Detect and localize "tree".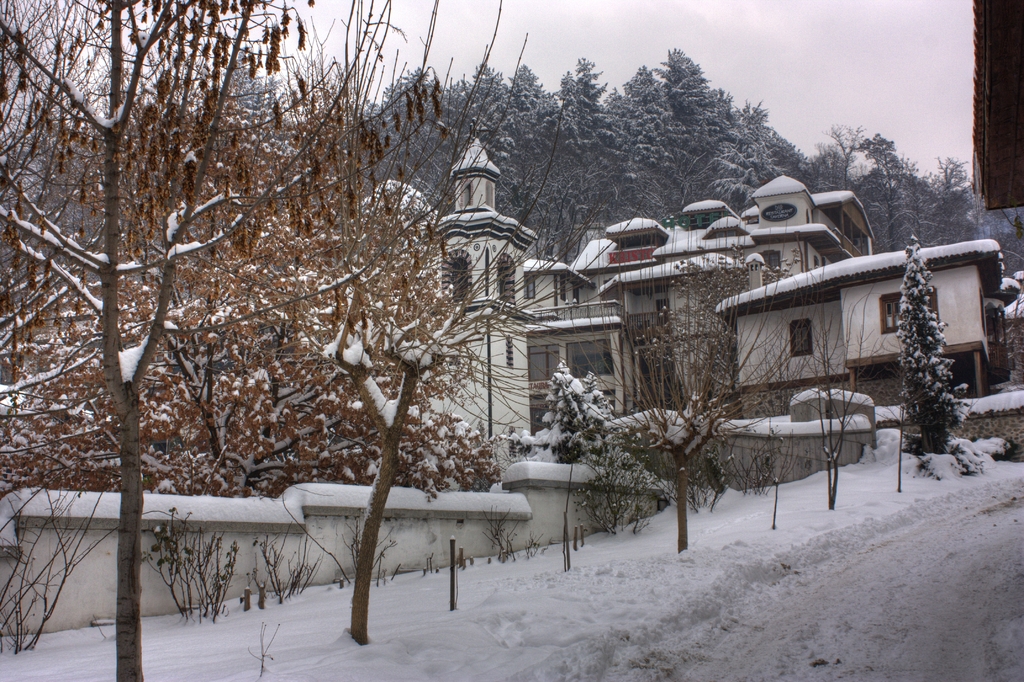
Localized at 887 239 983 463.
